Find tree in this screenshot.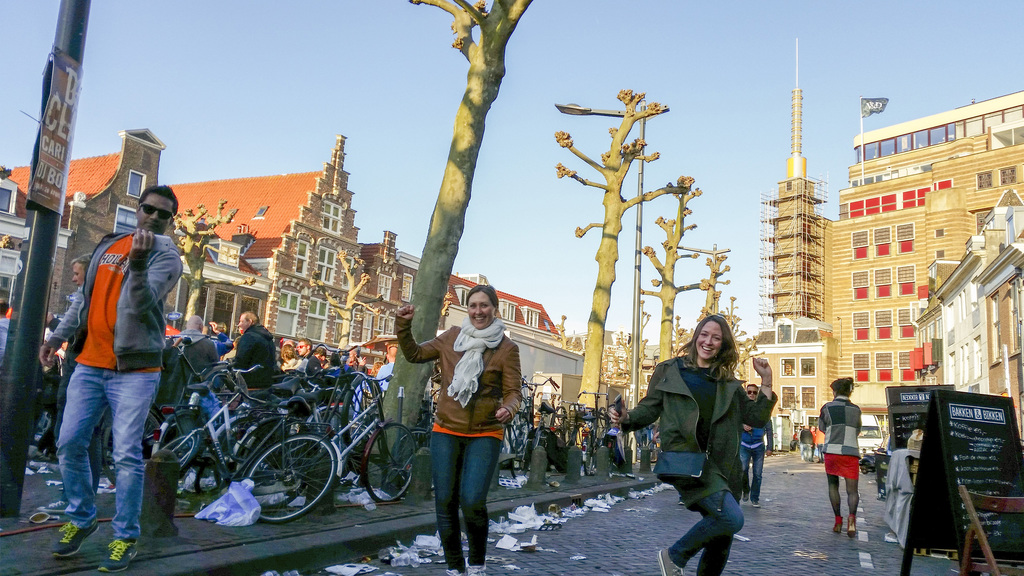
The bounding box for tree is (left=601, top=347, right=620, bottom=384).
